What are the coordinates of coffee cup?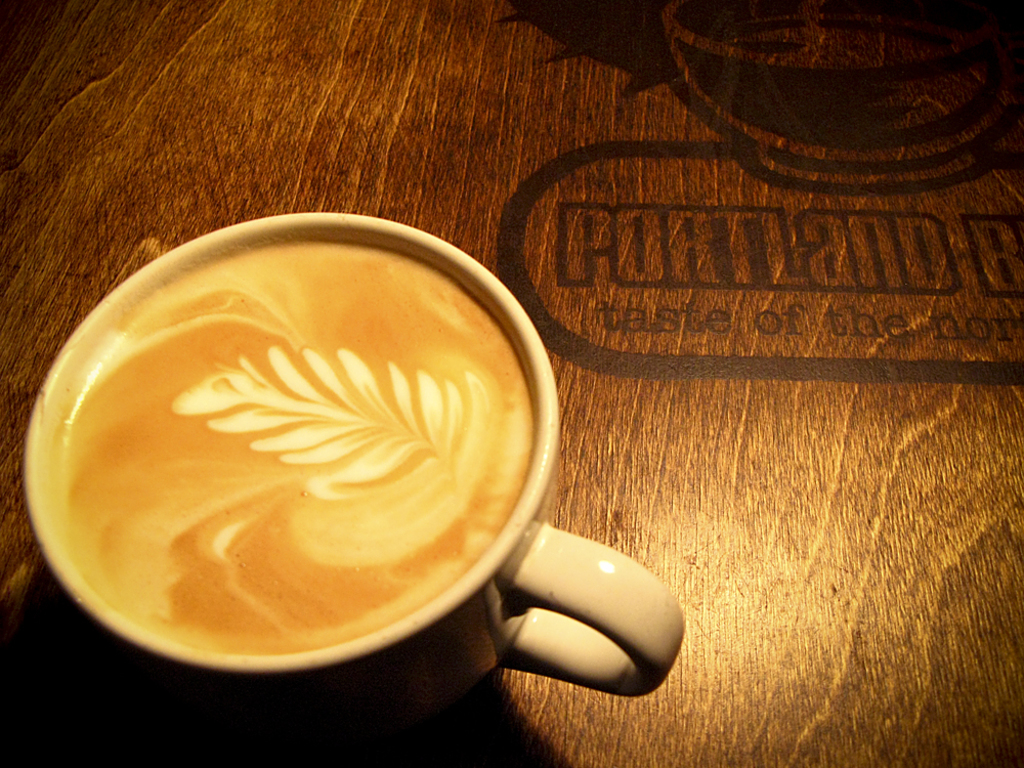
bbox(25, 206, 685, 757).
